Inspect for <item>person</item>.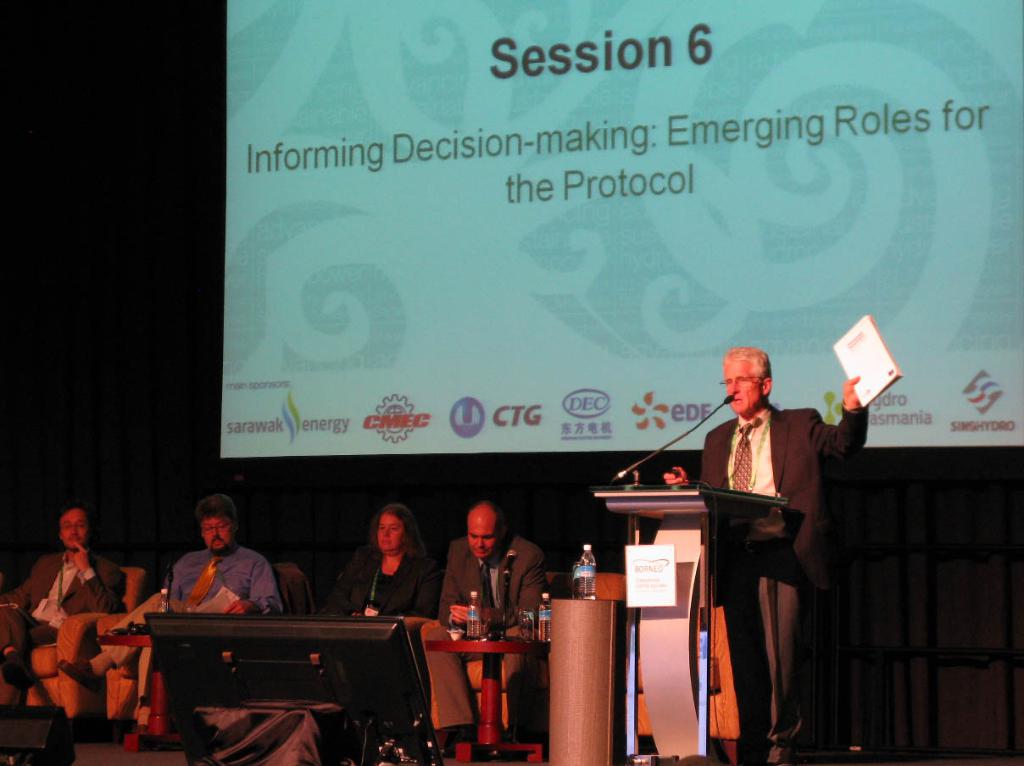
Inspection: 159 495 284 759.
